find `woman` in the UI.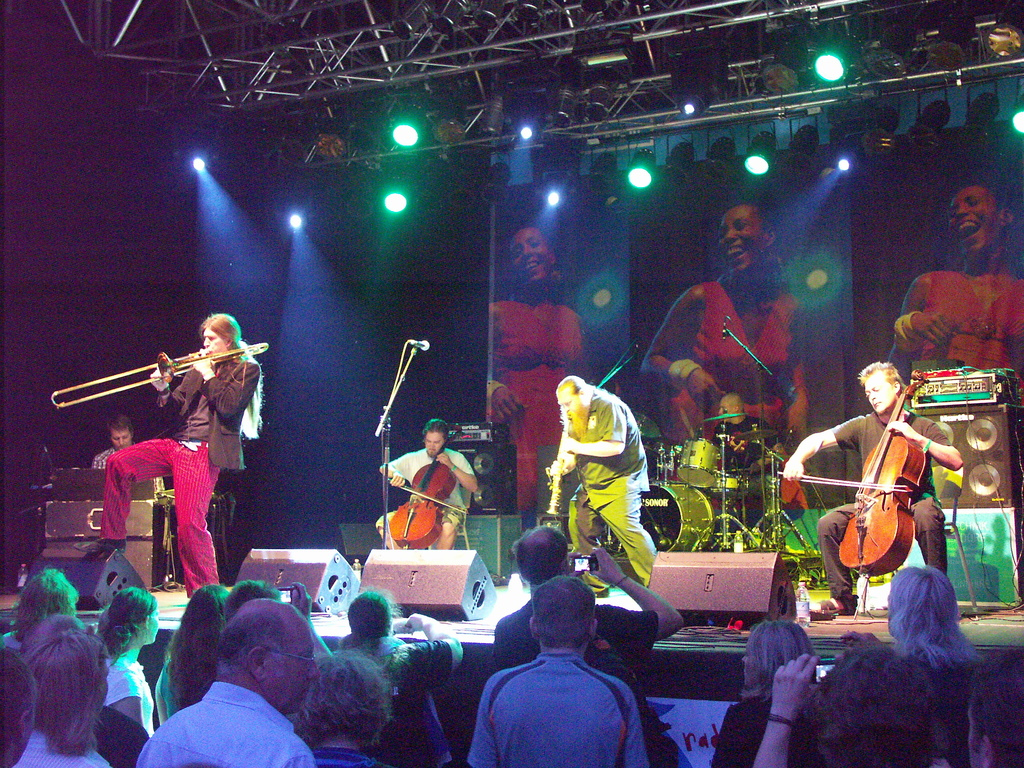
UI element at Rect(706, 621, 821, 767).
